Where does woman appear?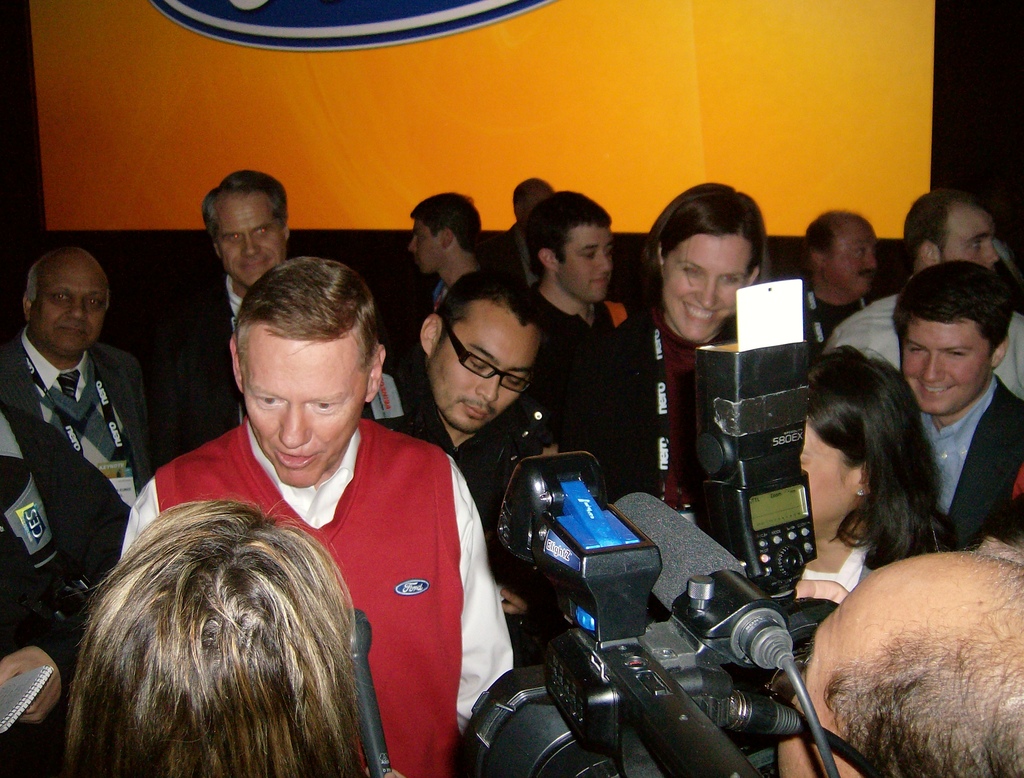
Appears at [541, 180, 782, 587].
